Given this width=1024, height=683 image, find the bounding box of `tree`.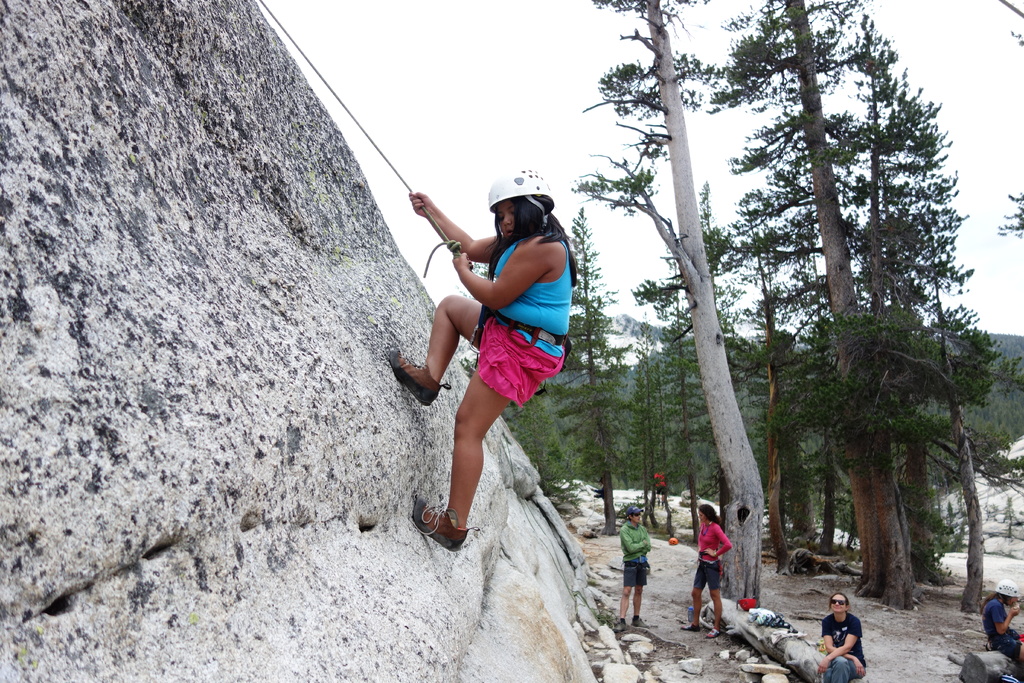
crop(556, 0, 781, 609).
